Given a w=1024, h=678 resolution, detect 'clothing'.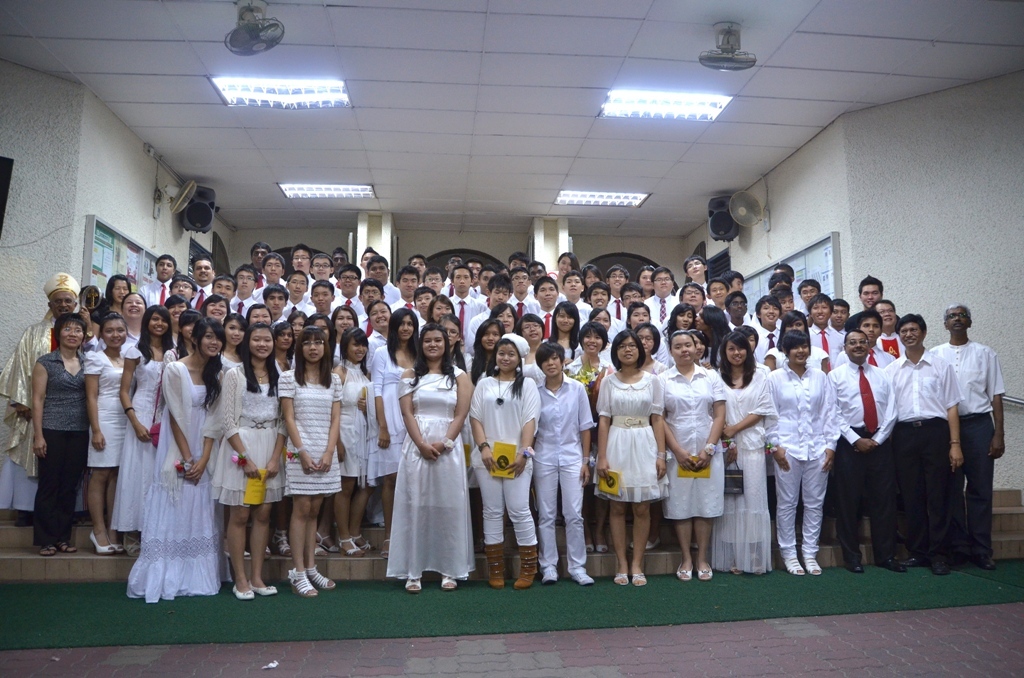
642 295 670 326.
